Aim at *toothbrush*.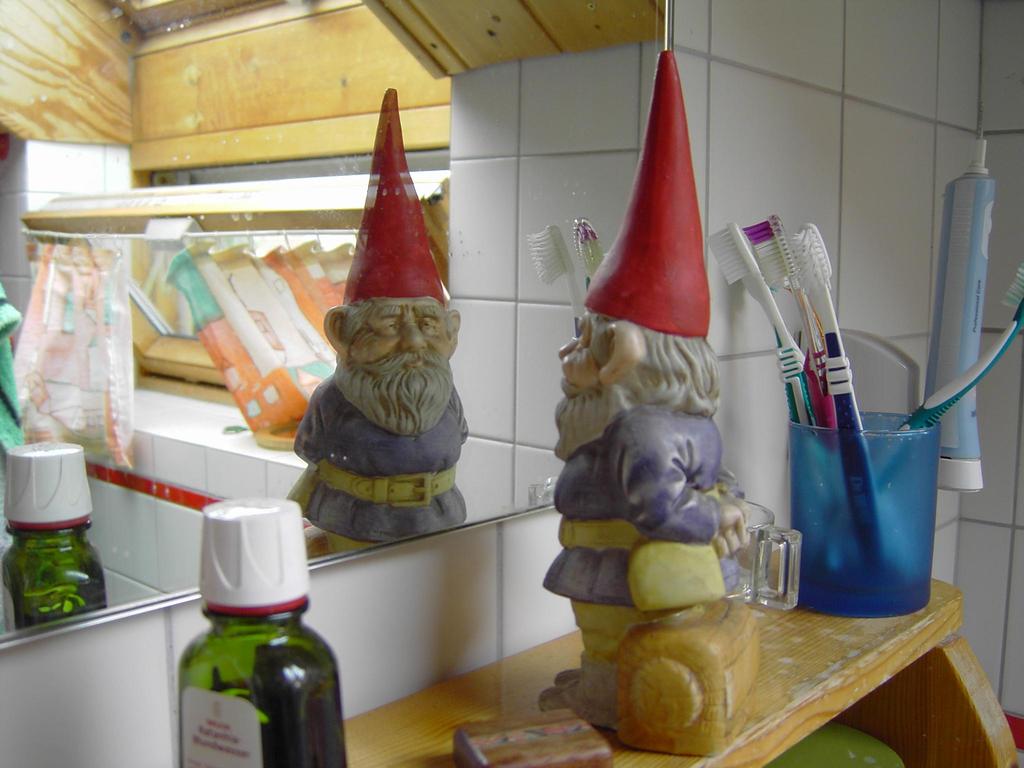
Aimed at {"left": 707, "top": 215, "right": 870, "bottom": 585}.
